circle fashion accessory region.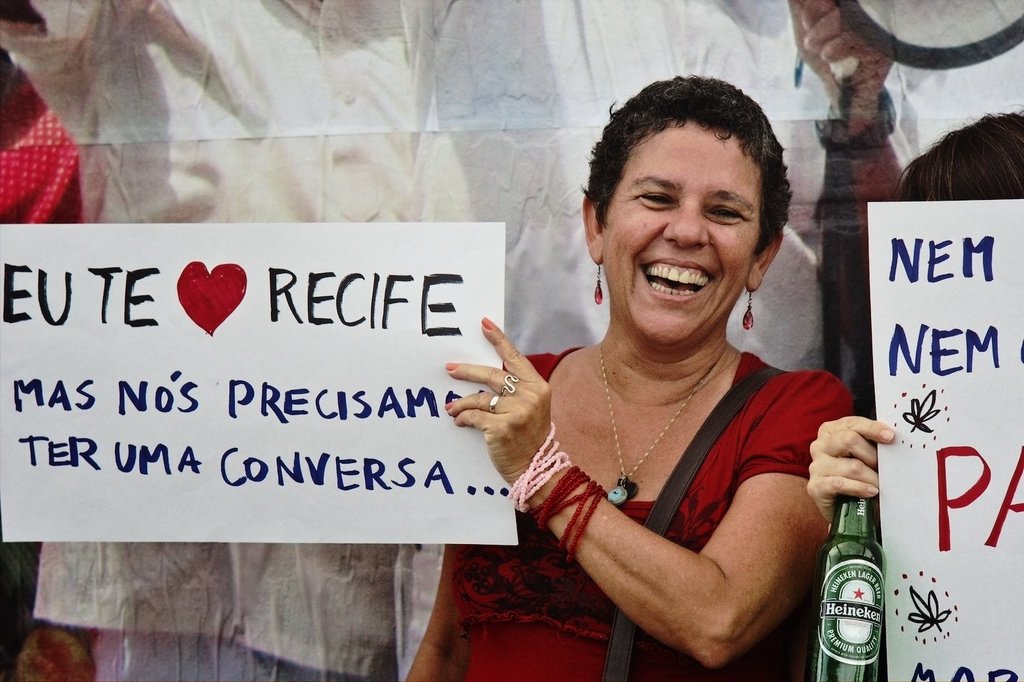
Region: BBox(599, 340, 733, 508).
